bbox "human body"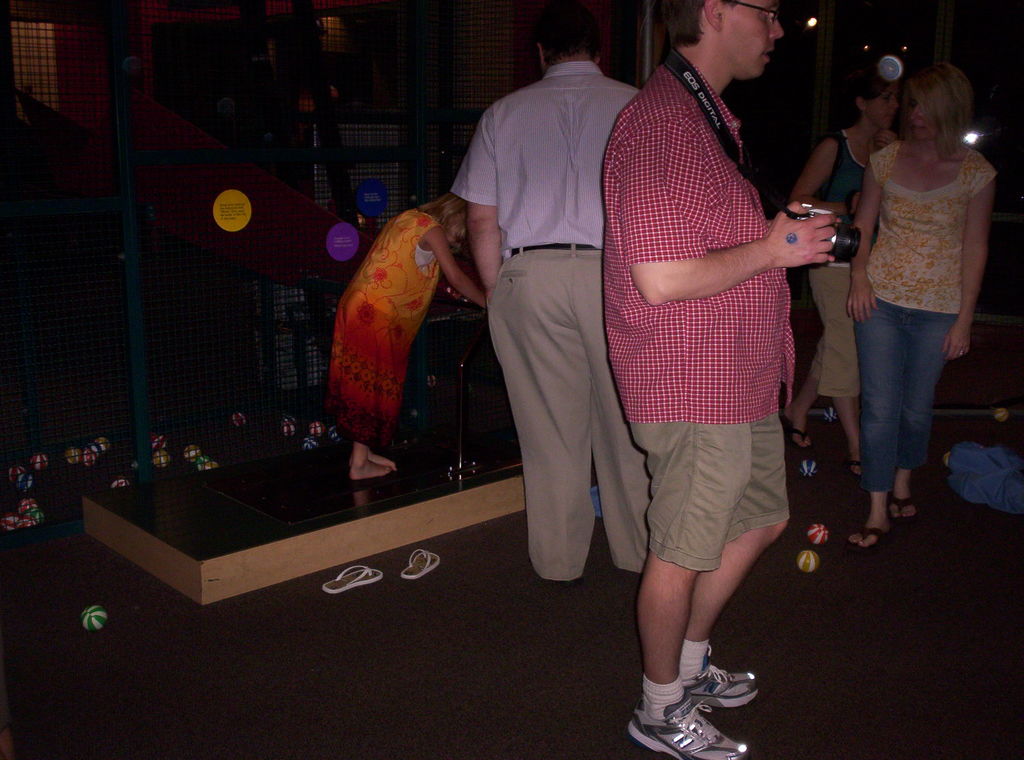
locate(855, 141, 990, 550)
